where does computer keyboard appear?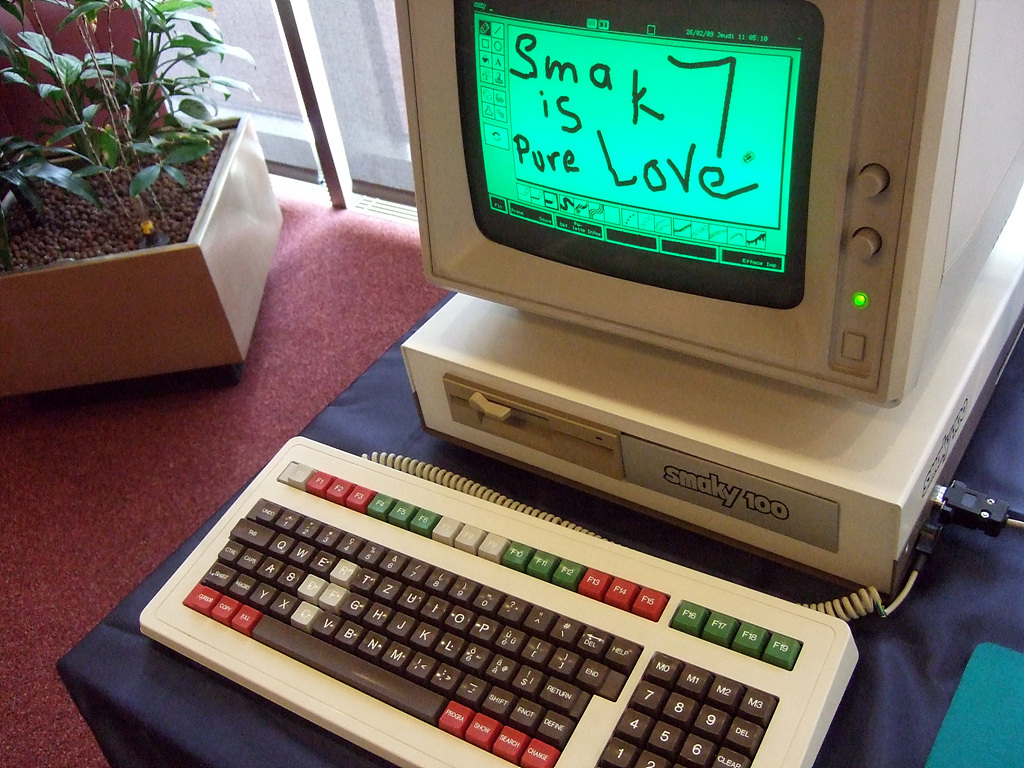
Appears at bbox=(137, 436, 858, 767).
